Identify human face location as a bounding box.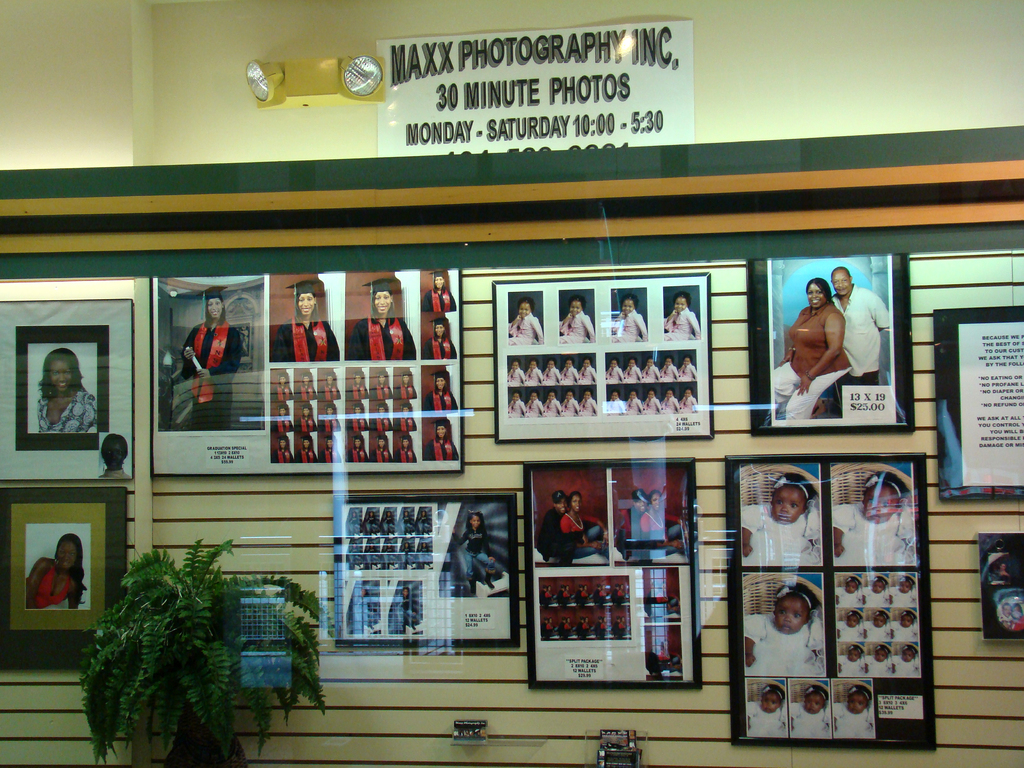
x1=574 y1=495 x2=579 y2=508.
